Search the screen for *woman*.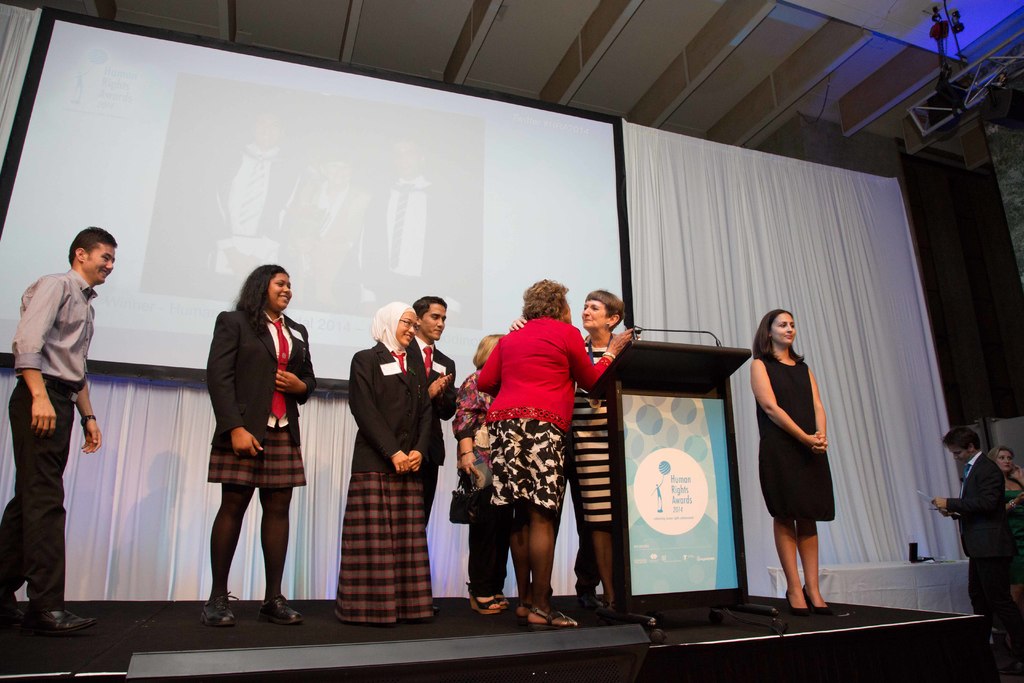
Found at 450/327/509/626.
